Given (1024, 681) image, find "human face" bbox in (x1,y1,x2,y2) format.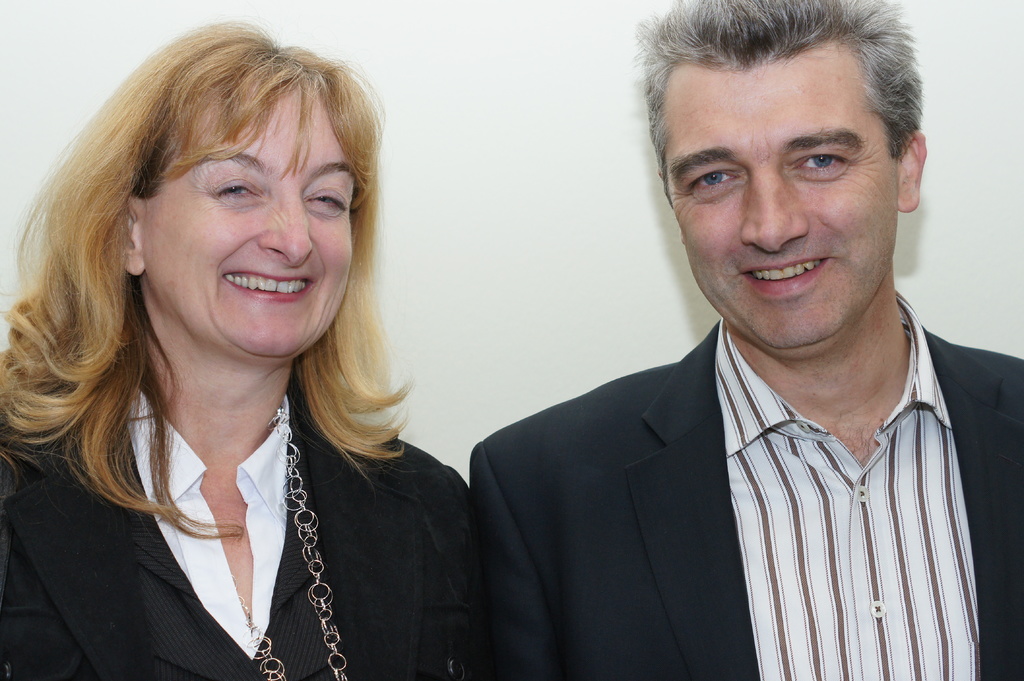
(144,79,356,363).
